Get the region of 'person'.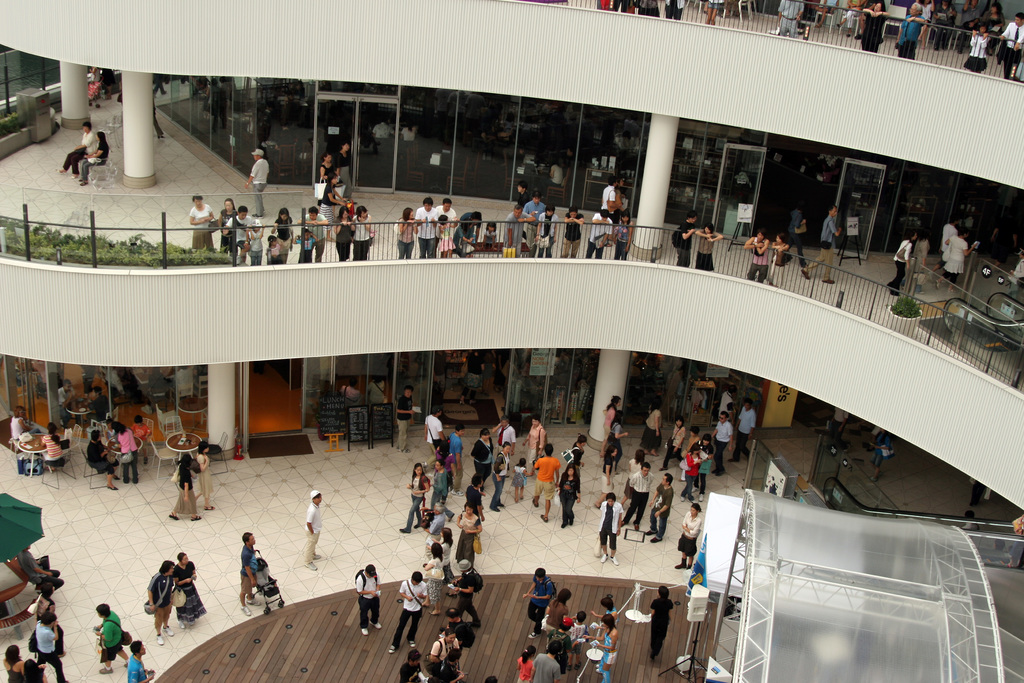
(25, 605, 67, 677).
